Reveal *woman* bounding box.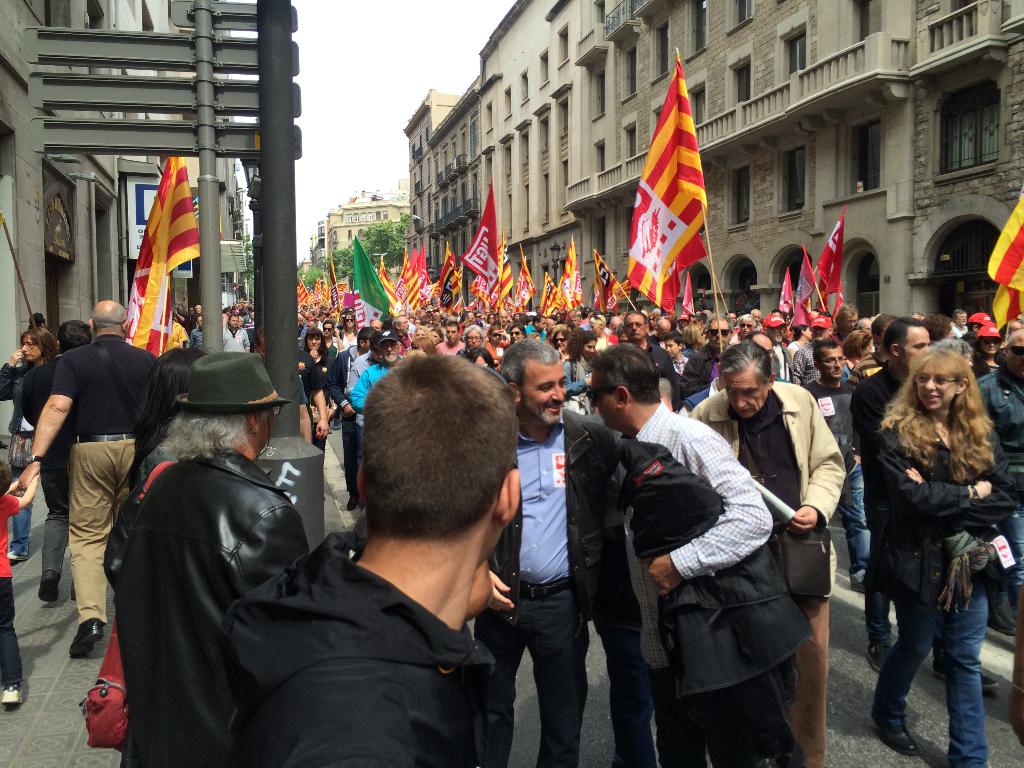
Revealed: [854, 323, 1012, 764].
